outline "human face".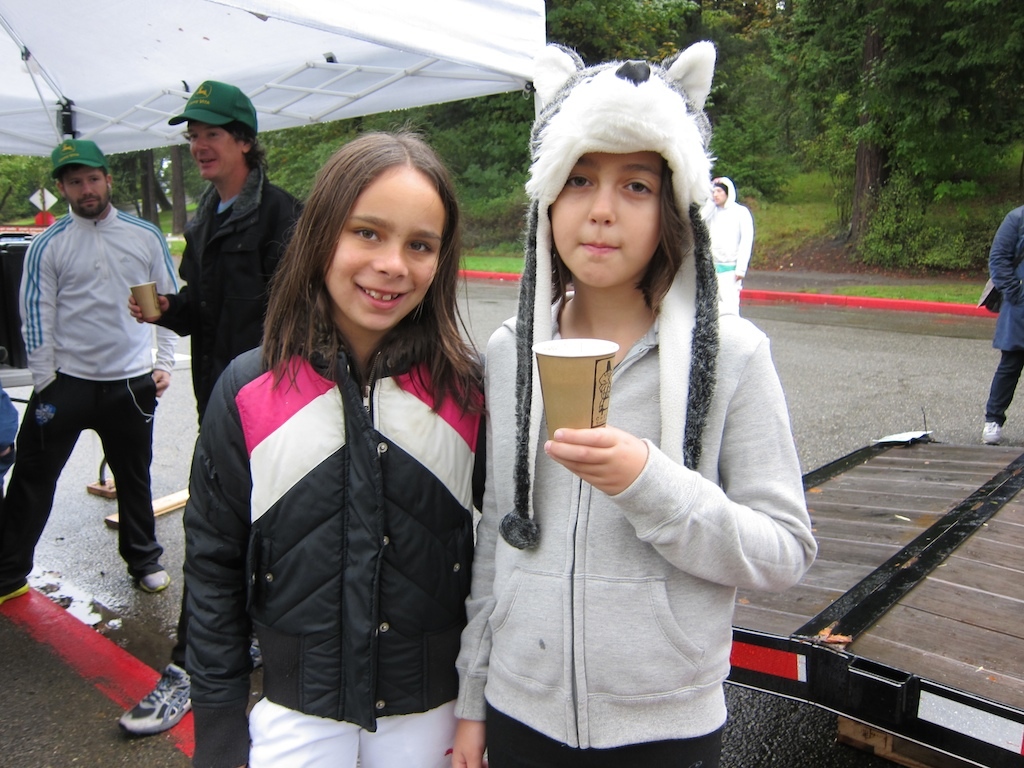
Outline: bbox=[546, 148, 662, 292].
